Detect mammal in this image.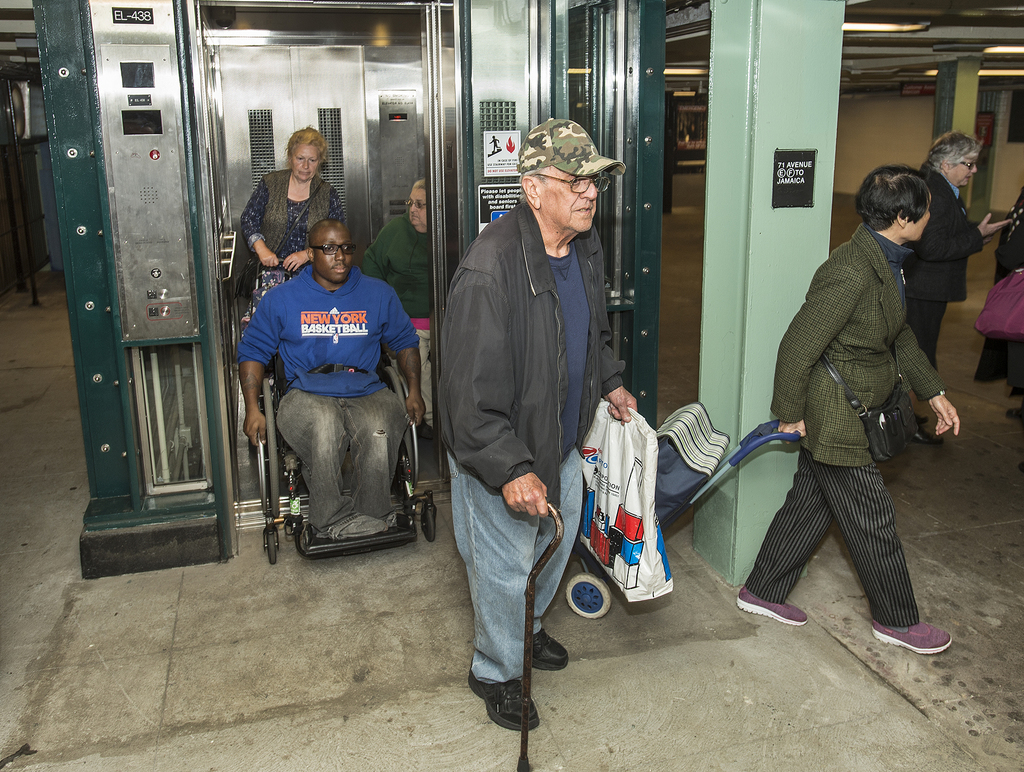
Detection: <region>360, 174, 432, 438</region>.
